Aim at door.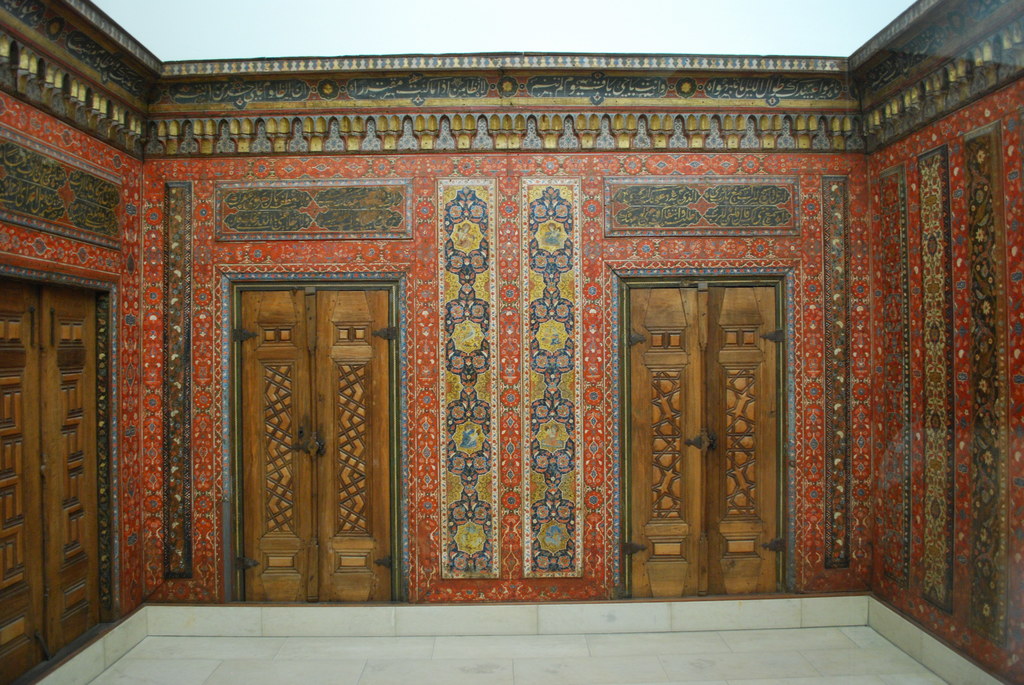
Aimed at [left=240, top=276, right=397, bottom=607].
